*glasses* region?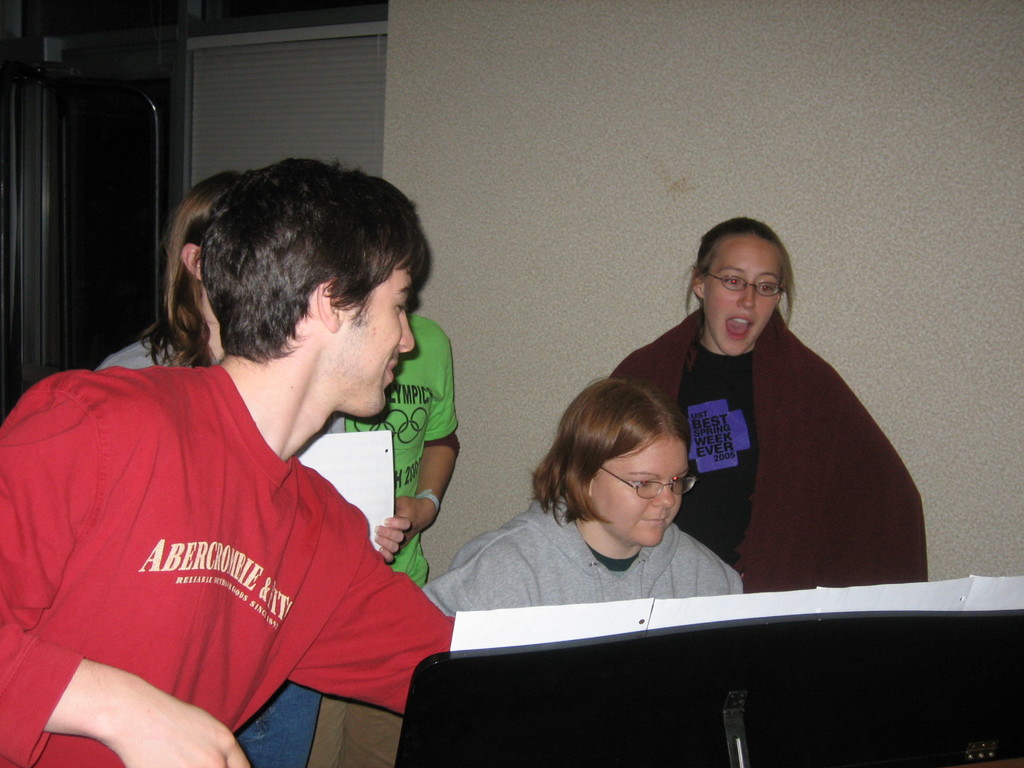
pyautogui.locateOnScreen(602, 470, 703, 498)
